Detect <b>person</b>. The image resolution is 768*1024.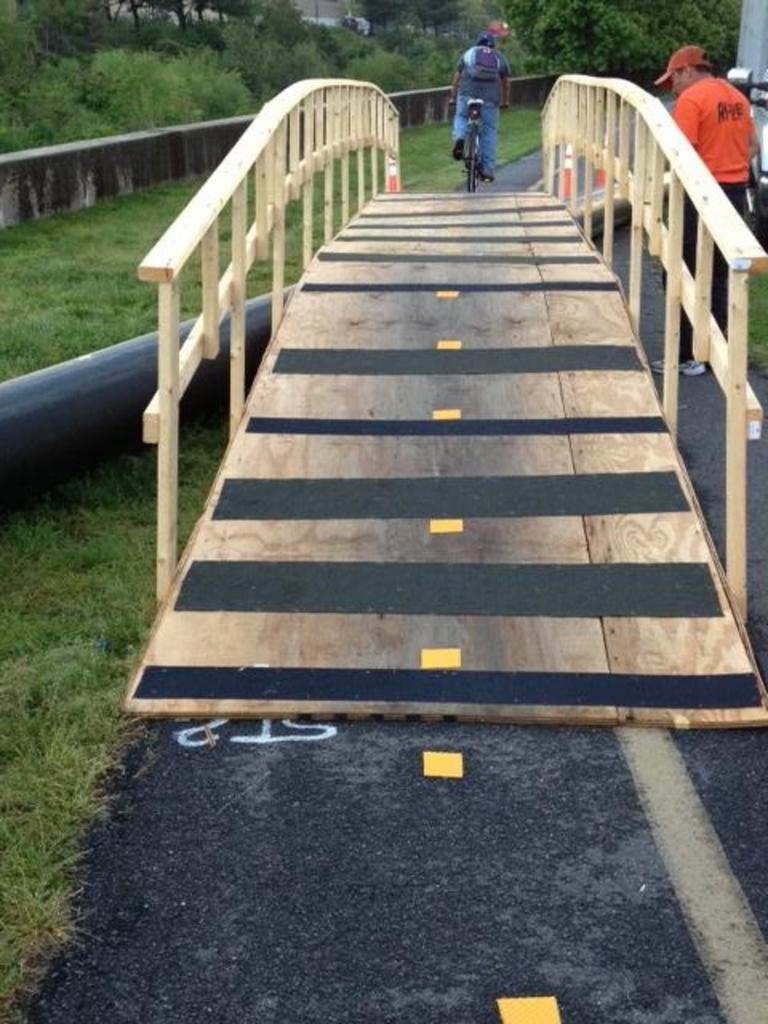
[651,40,758,371].
